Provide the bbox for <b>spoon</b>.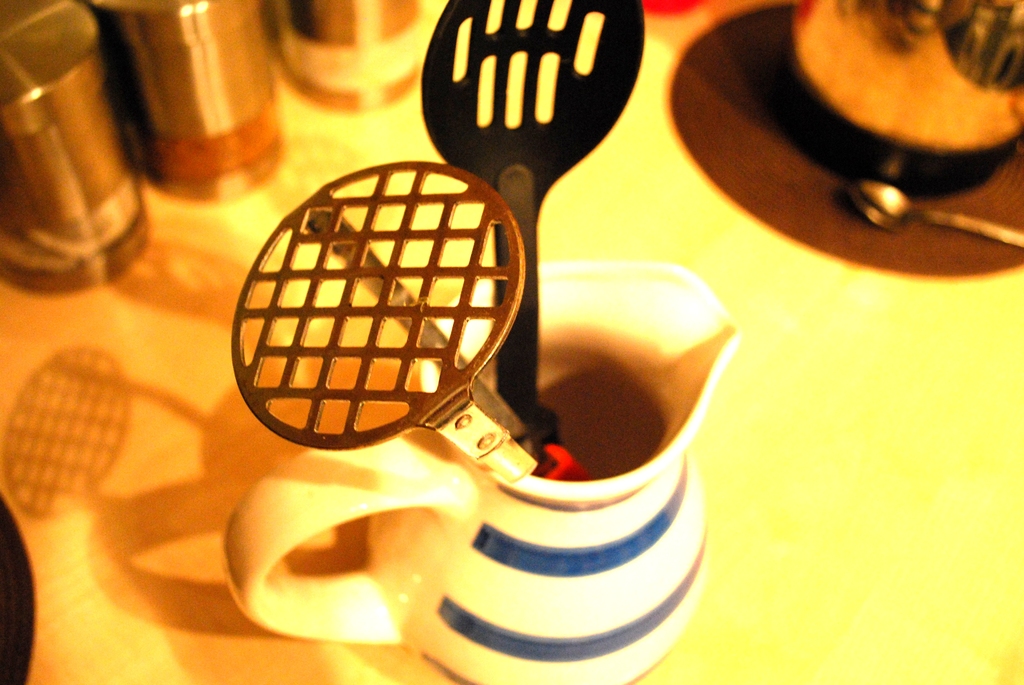
(849, 182, 1023, 248).
